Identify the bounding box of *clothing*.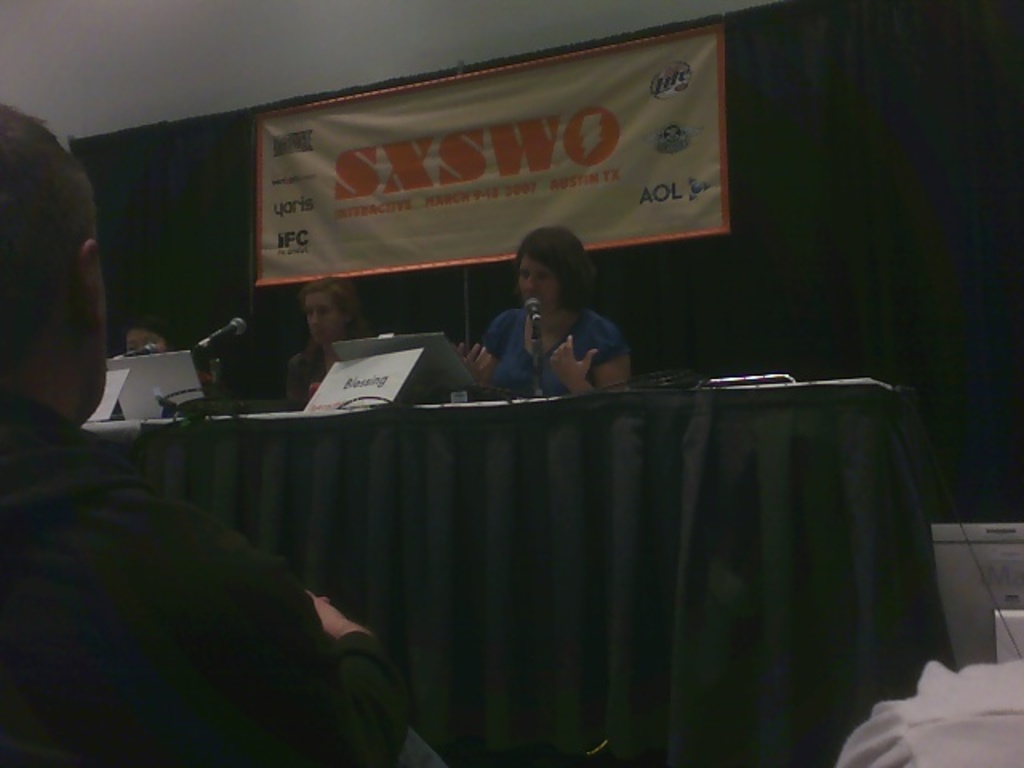
BBox(472, 312, 640, 398).
